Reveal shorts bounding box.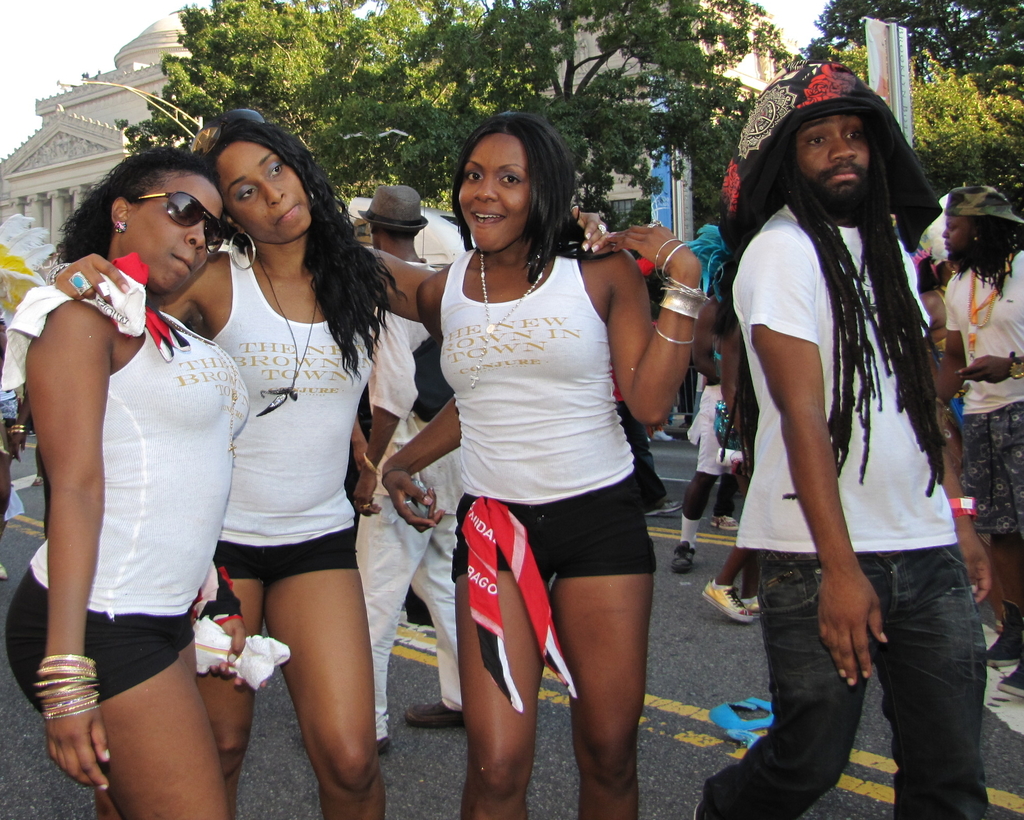
Revealed: left=686, top=384, right=728, bottom=476.
